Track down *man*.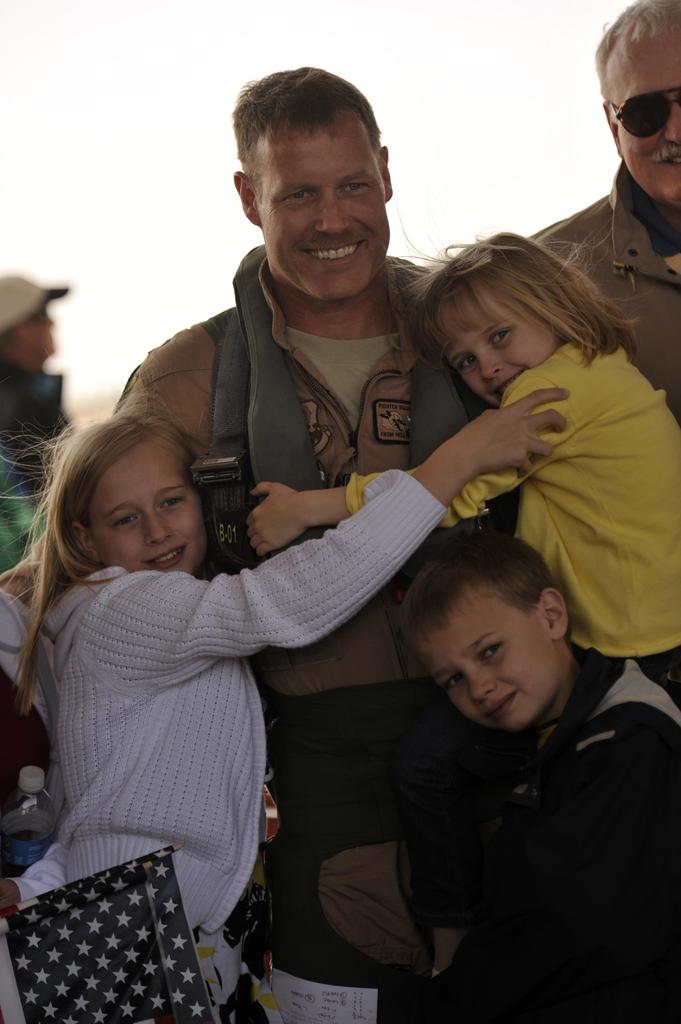
Tracked to 73, 138, 572, 969.
